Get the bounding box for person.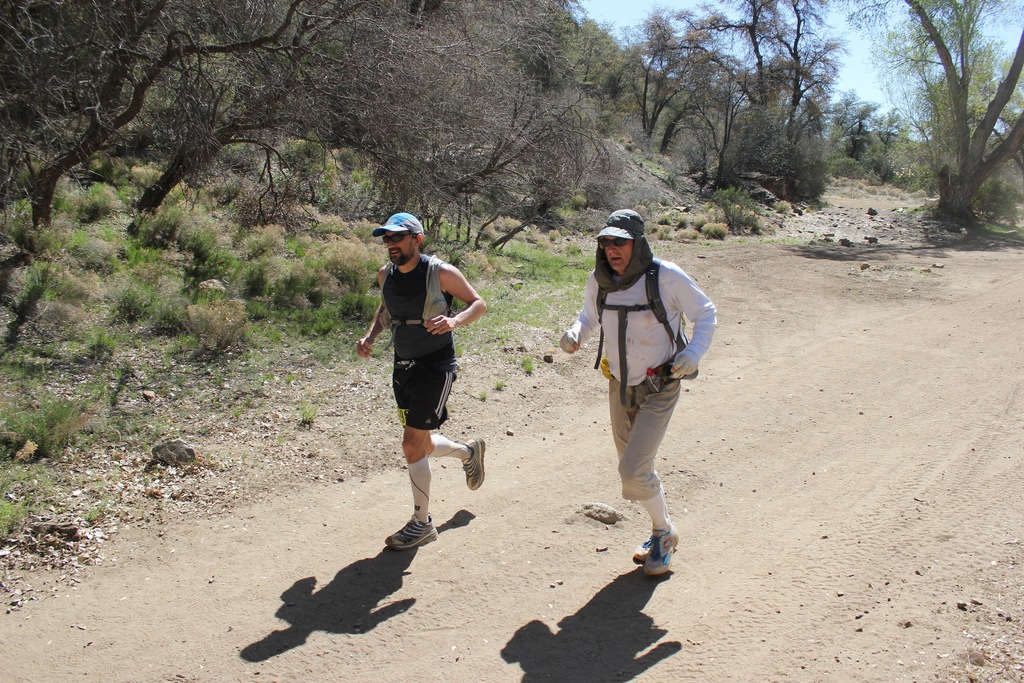
557:210:719:575.
